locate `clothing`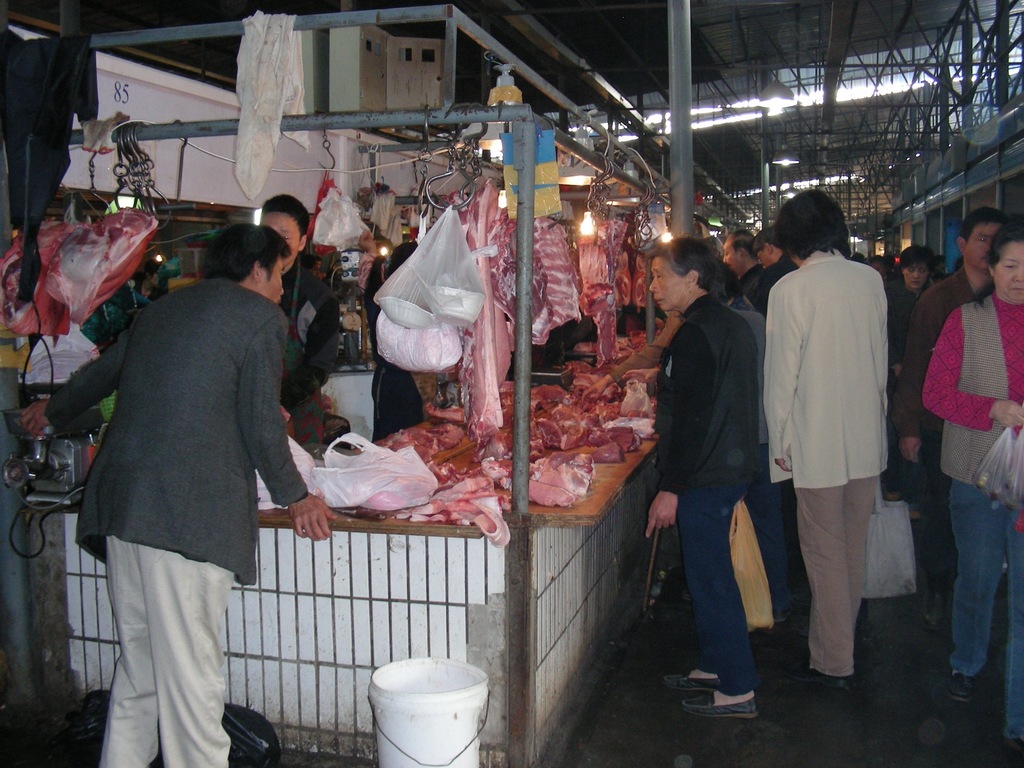
bbox=(892, 256, 966, 636)
